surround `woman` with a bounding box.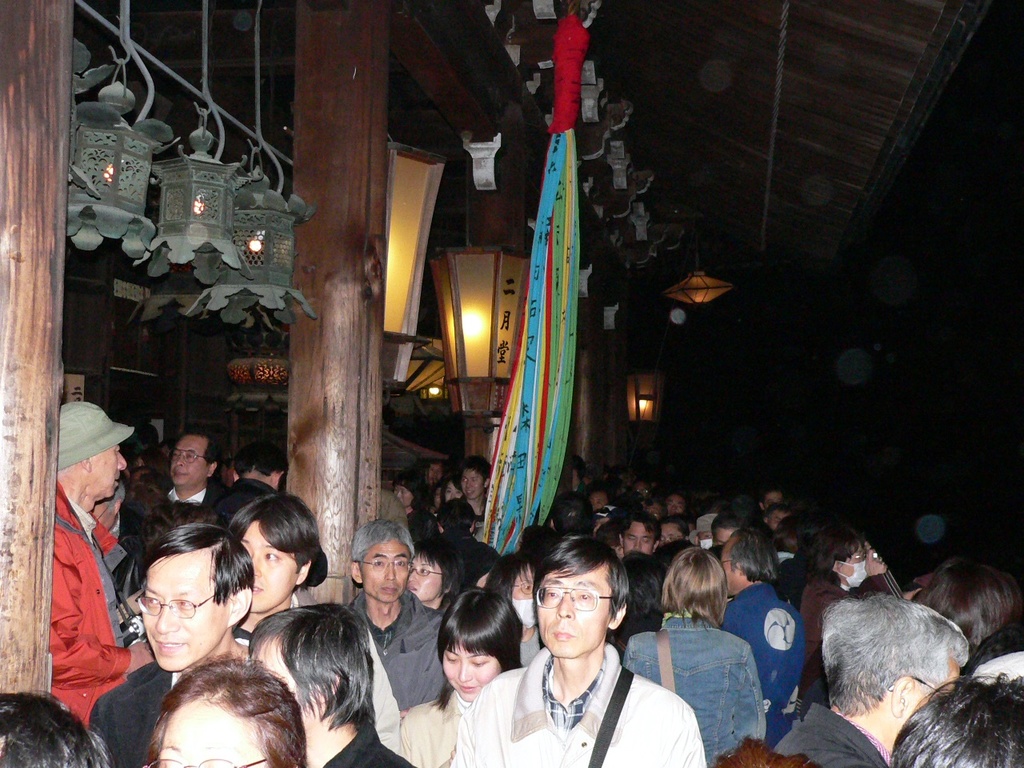
BBox(400, 588, 522, 767).
